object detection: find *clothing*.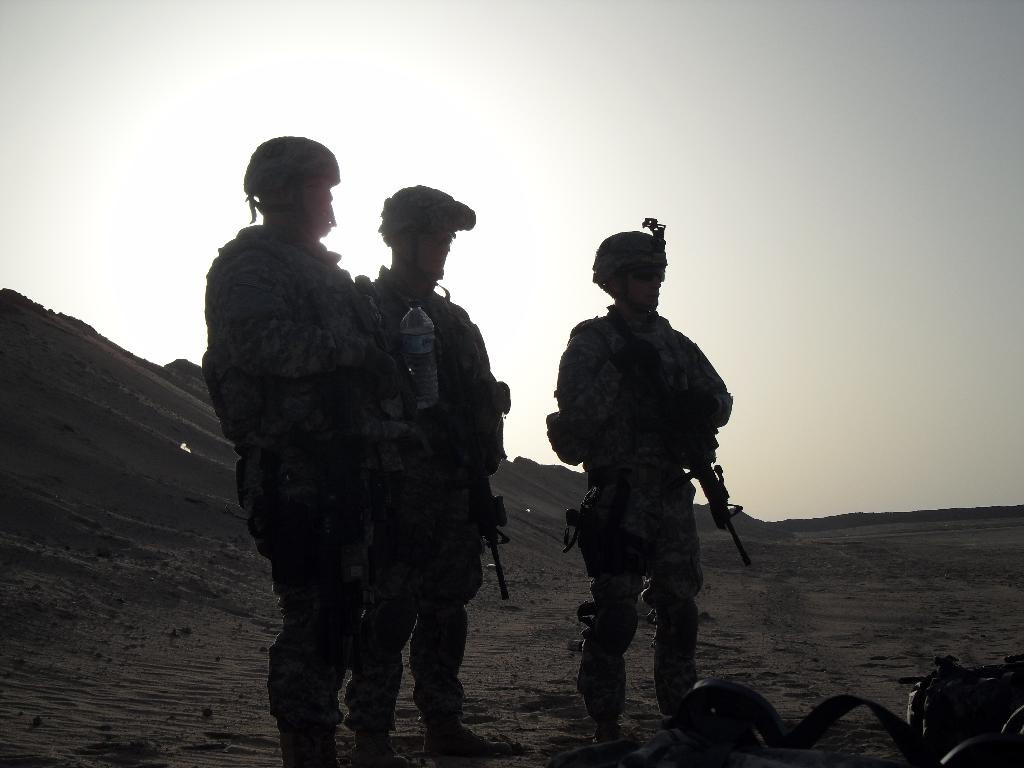
bbox(363, 268, 502, 739).
